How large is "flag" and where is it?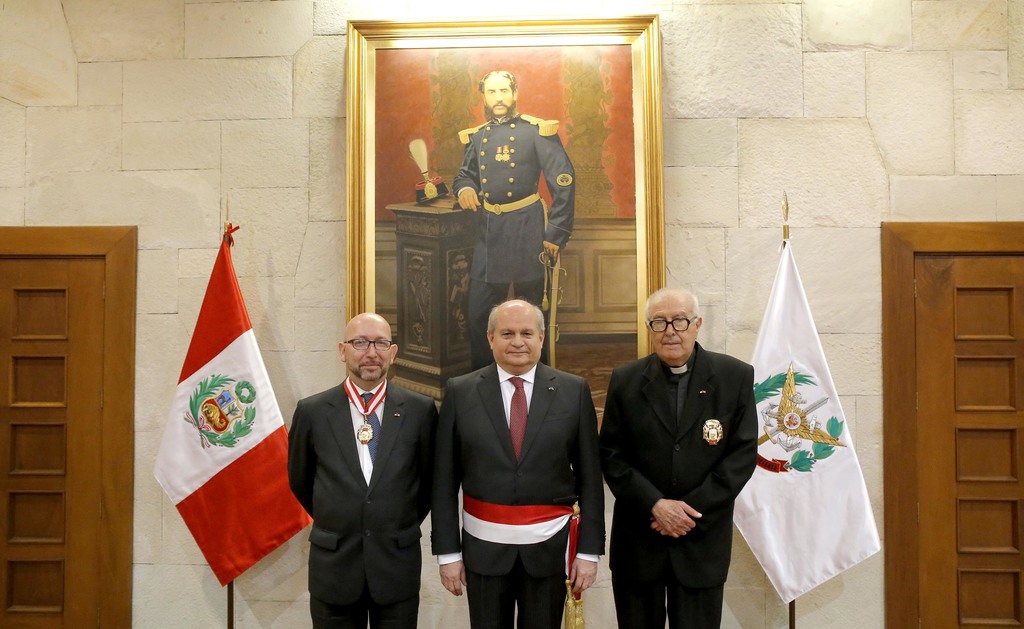
Bounding box: left=728, top=235, right=882, bottom=605.
